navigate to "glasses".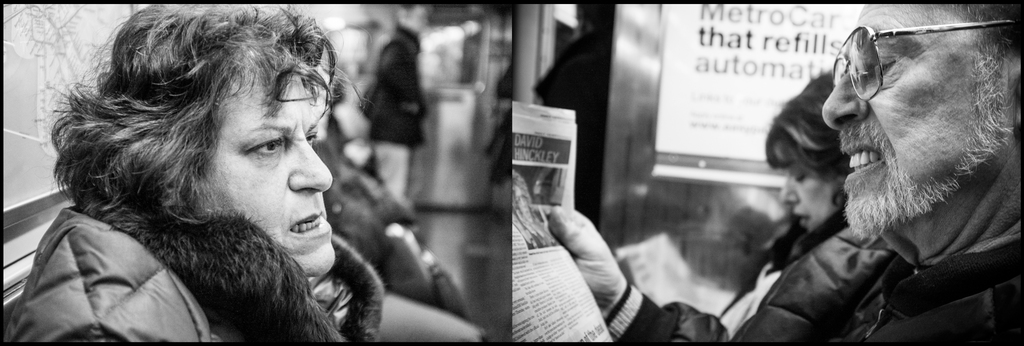
Navigation target: bbox(830, 17, 1012, 106).
